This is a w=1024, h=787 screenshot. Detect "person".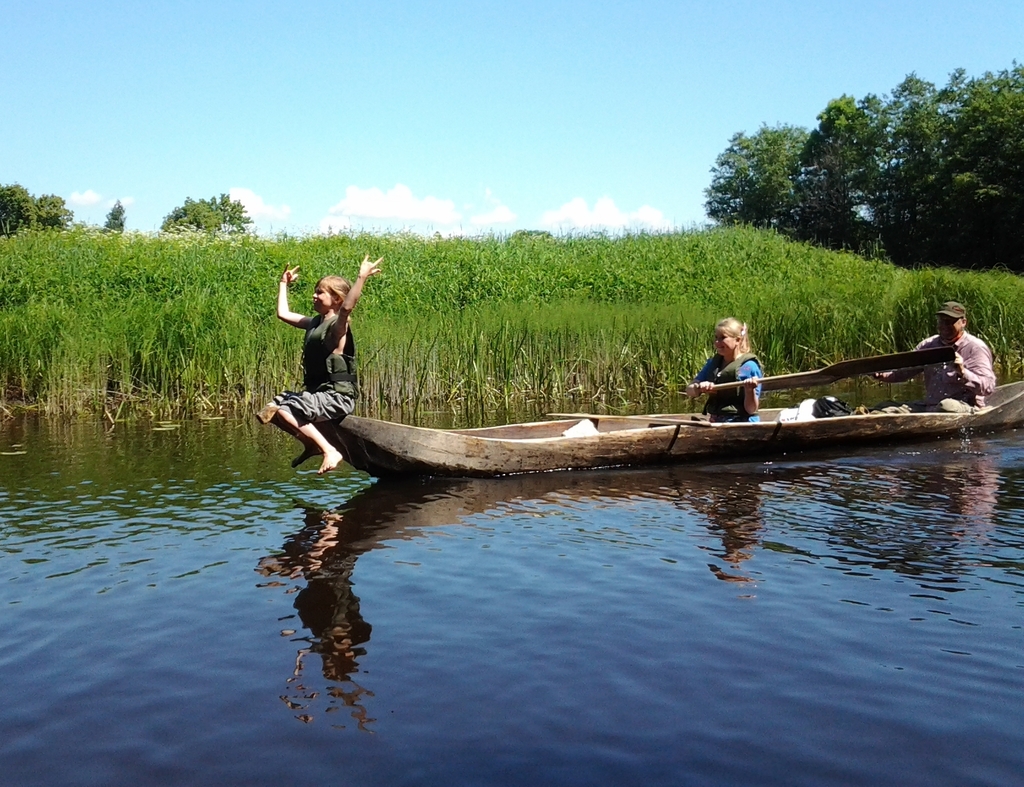
box=[298, 272, 362, 442].
